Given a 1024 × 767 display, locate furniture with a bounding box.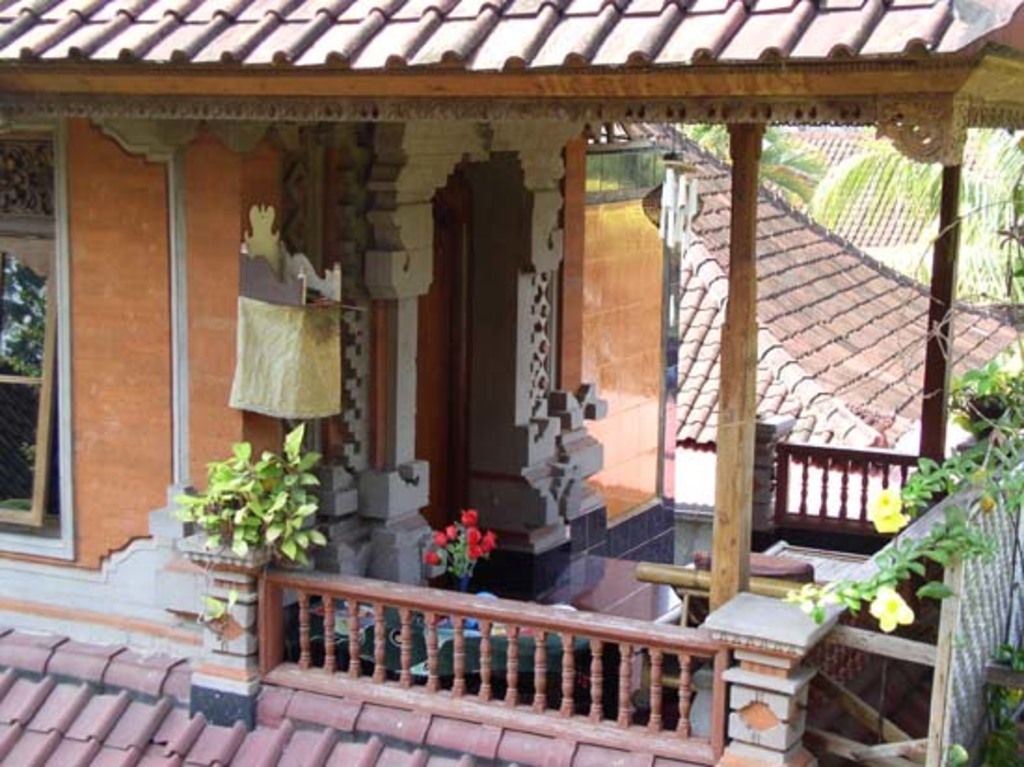
Located: (left=352, top=605, right=586, bottom=681).
